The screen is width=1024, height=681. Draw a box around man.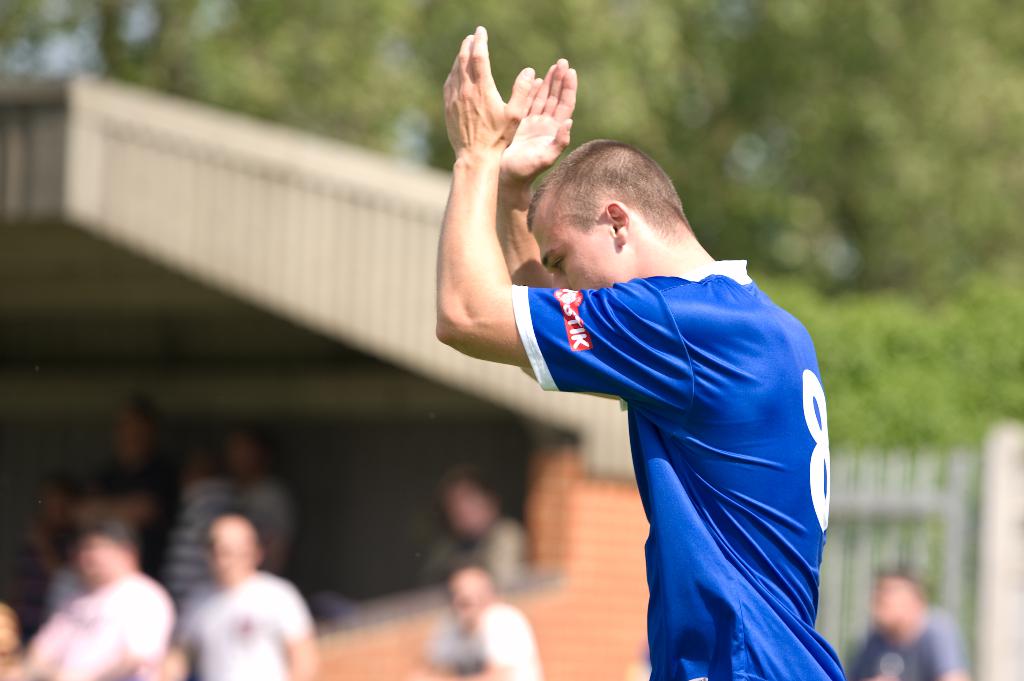
[163,509,313,680].
